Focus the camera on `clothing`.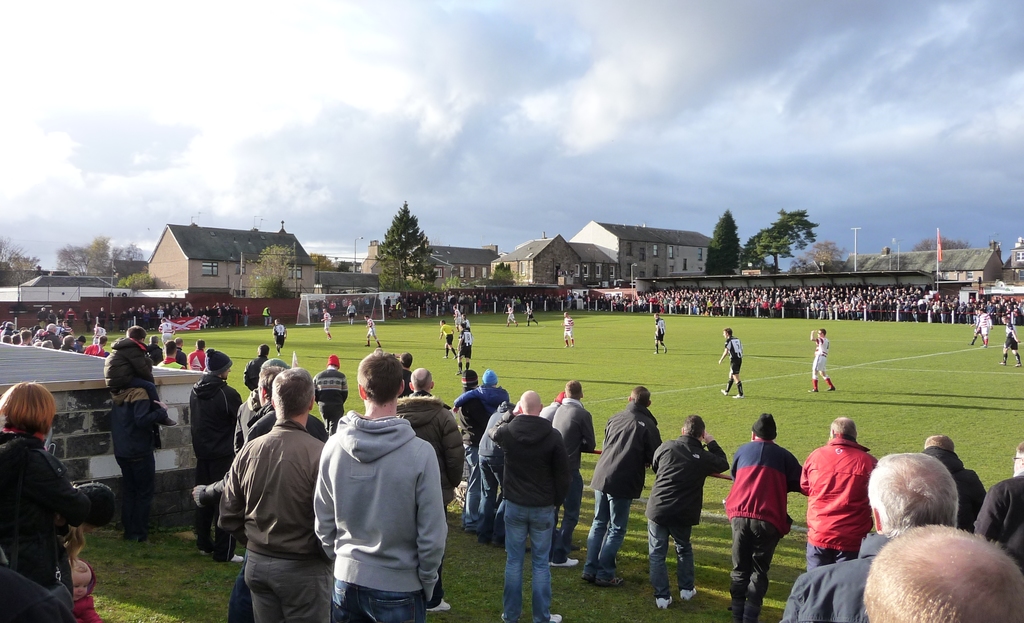
Focus region: <box>324,312,332,332</box>.
